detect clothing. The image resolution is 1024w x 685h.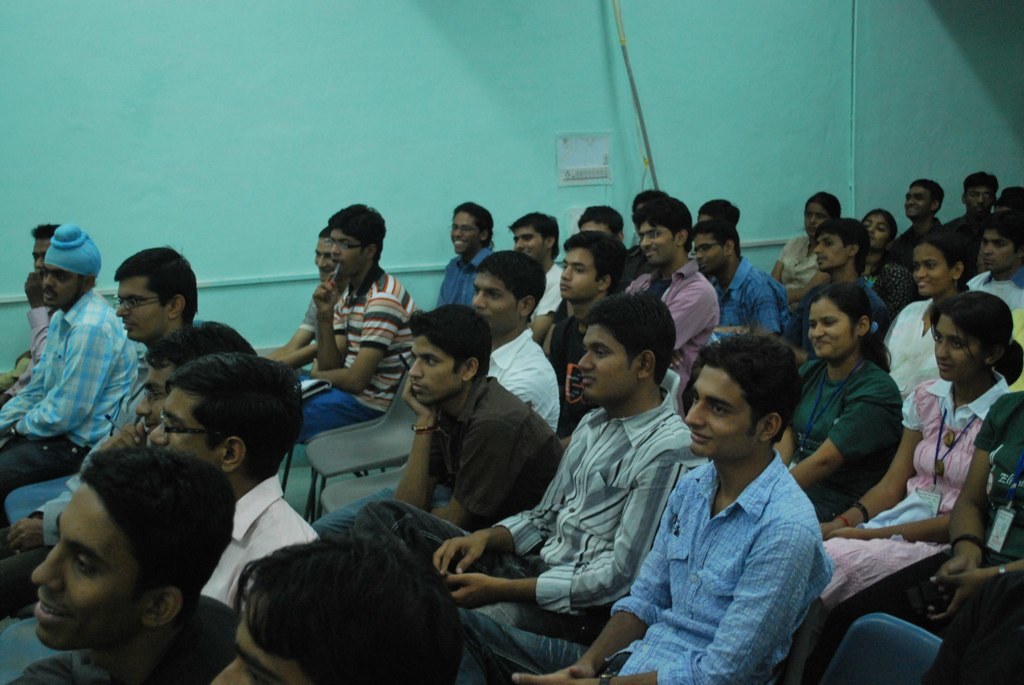
crop(898, 223, 948, 257).
